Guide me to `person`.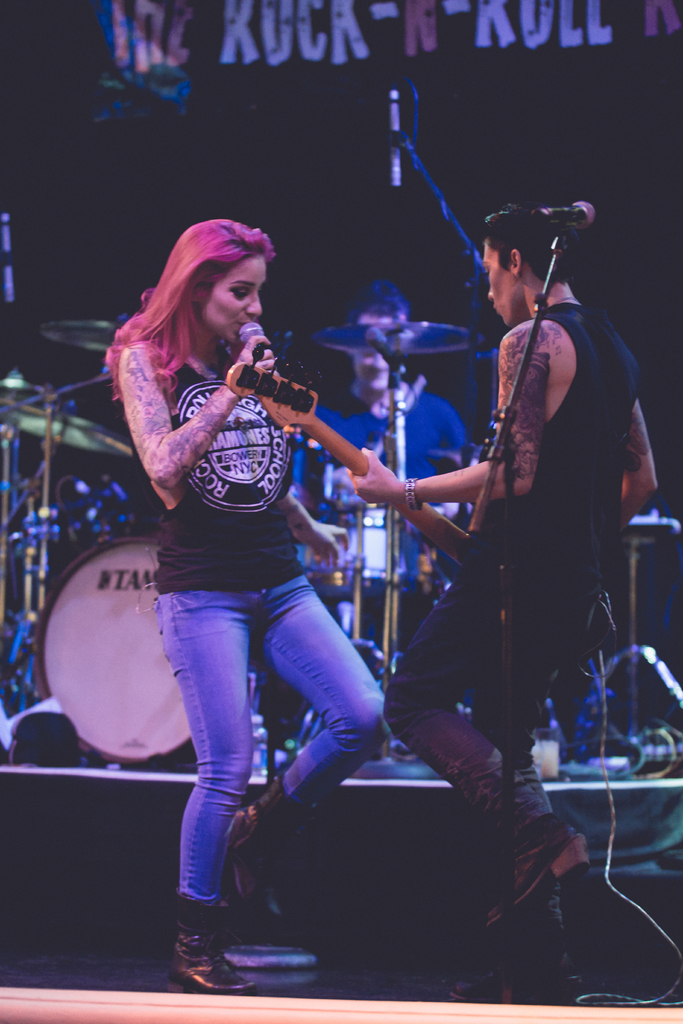
Guidance: 344/192/663/1007.
